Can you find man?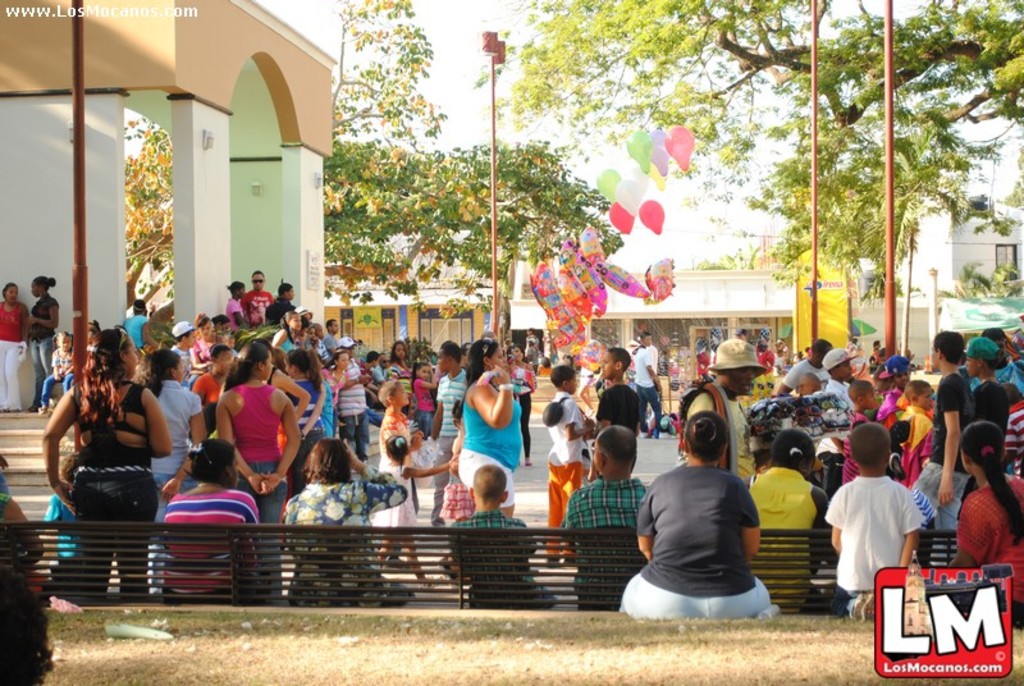
Yes, bounding box: (634,330,676,429).
